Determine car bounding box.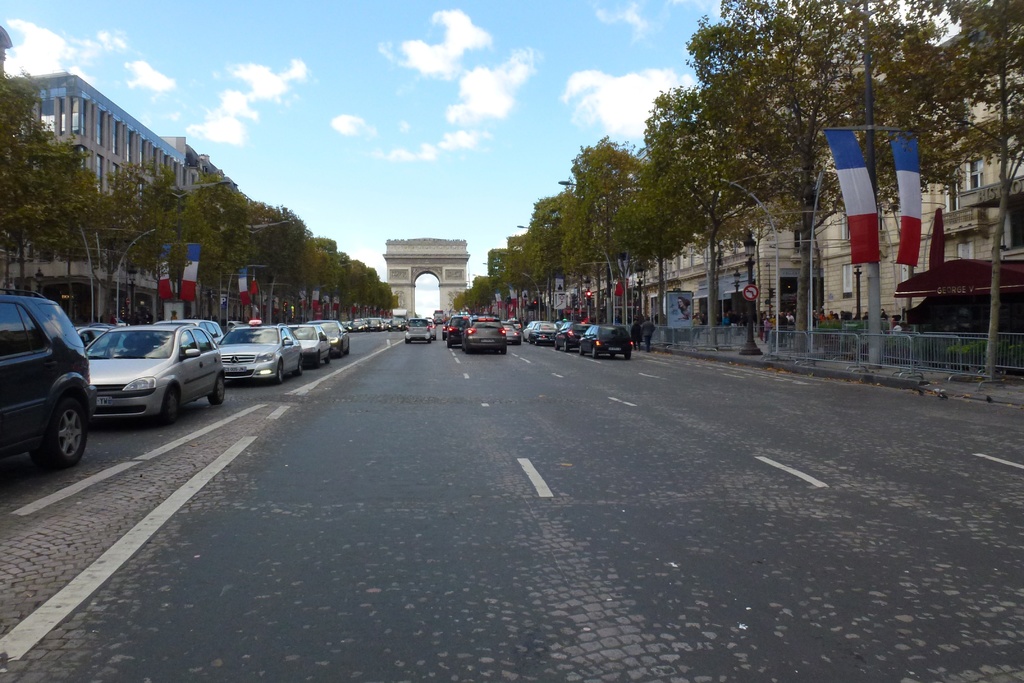
Determined: 522/317/557/343.
